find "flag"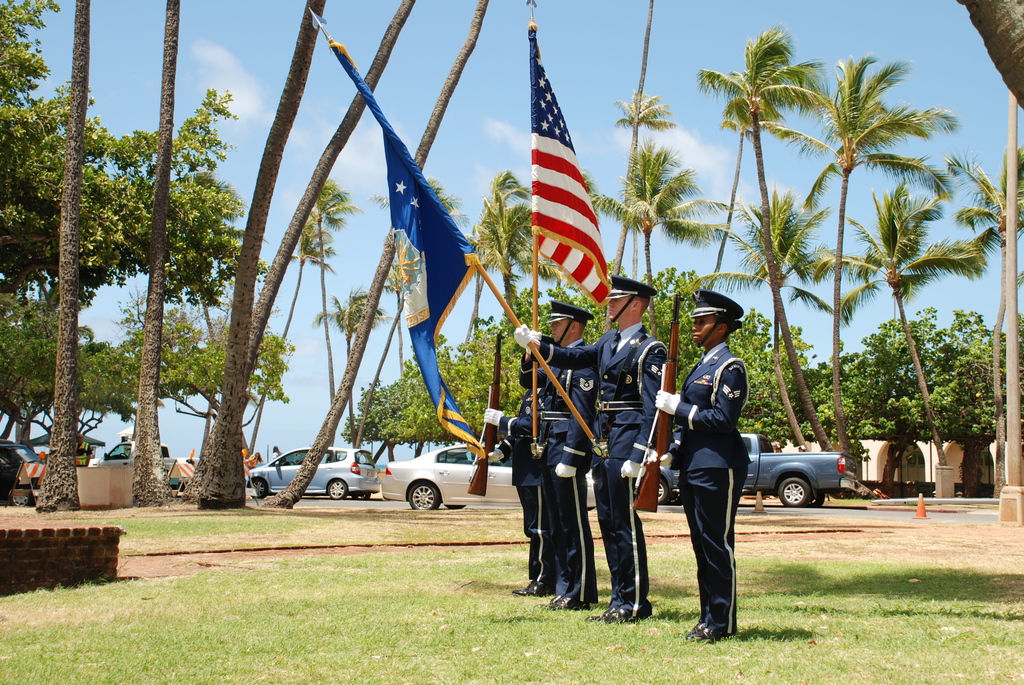
(511, 43, 618, 316)
